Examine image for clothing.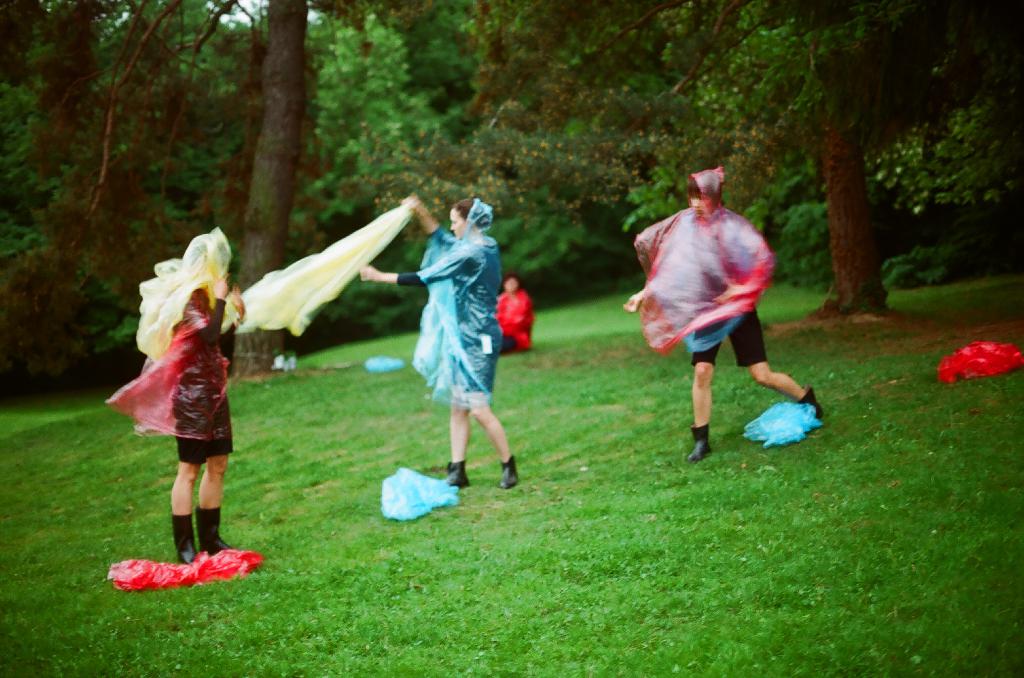
Examination result: Rect(115, 234, 237, 459).
